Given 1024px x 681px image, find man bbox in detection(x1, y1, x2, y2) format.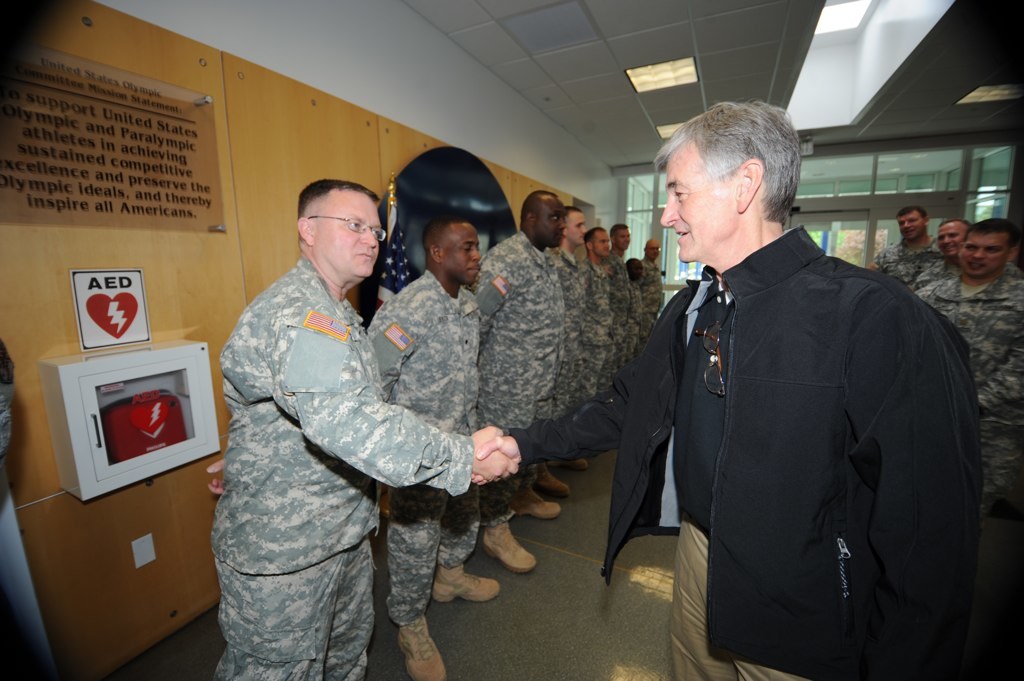
detection(608, 222, 640, 370).
